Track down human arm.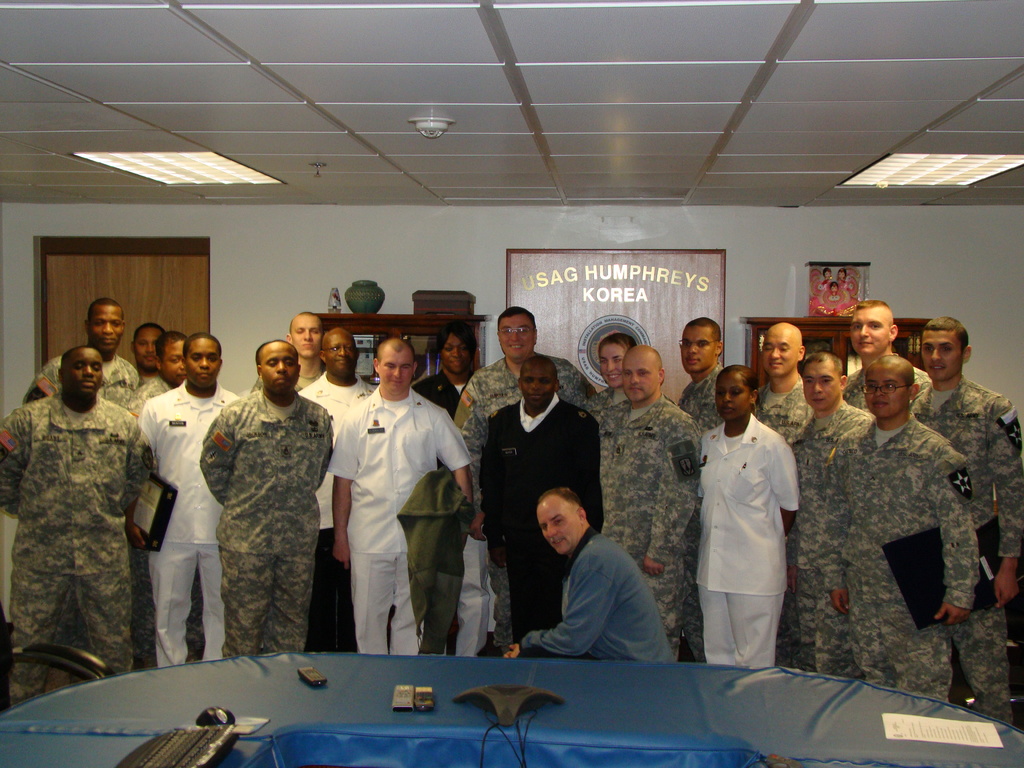
Tracked to (left=787, top=524, right=803, bottom=594).
